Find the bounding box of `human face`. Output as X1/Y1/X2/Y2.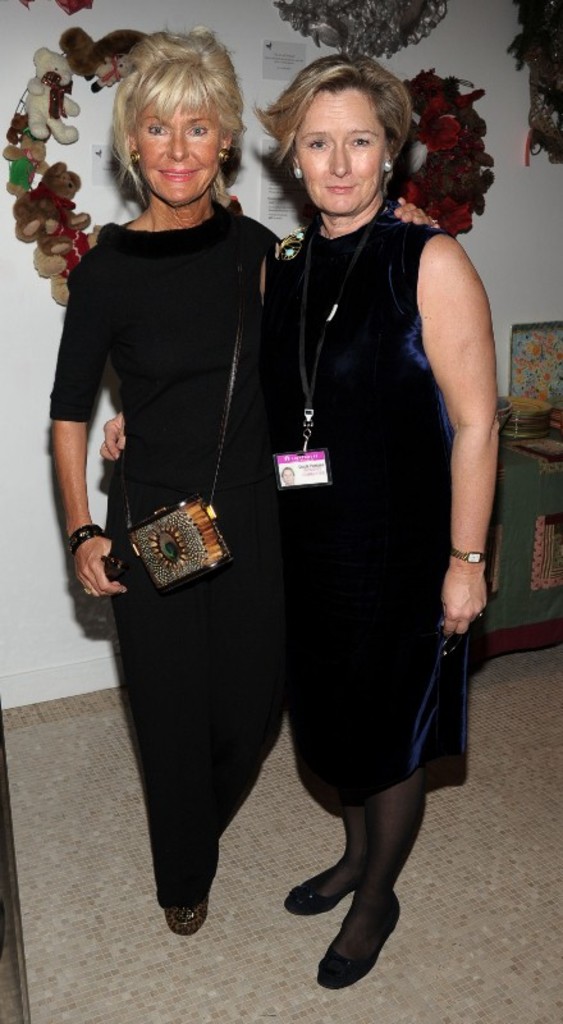
141/97/224/196.
